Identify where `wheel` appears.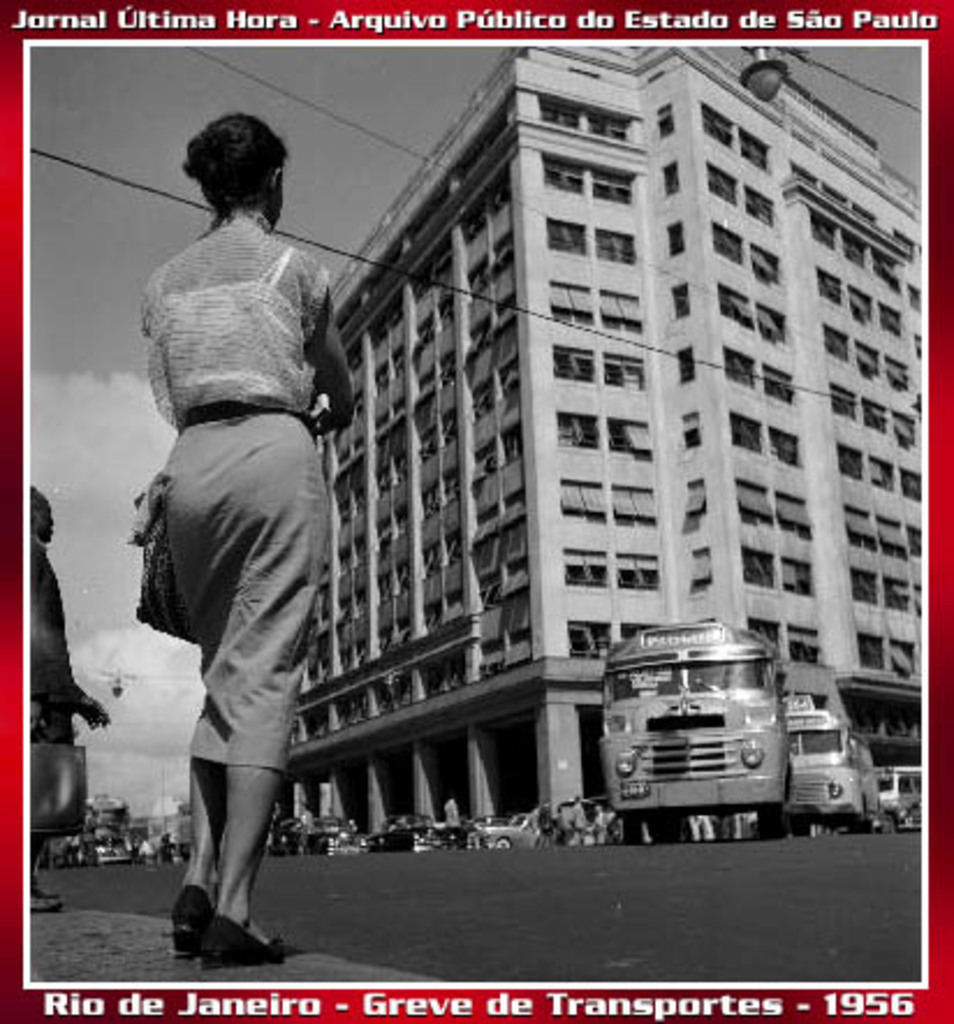
Appears at region(792, 818, 810, 839).
